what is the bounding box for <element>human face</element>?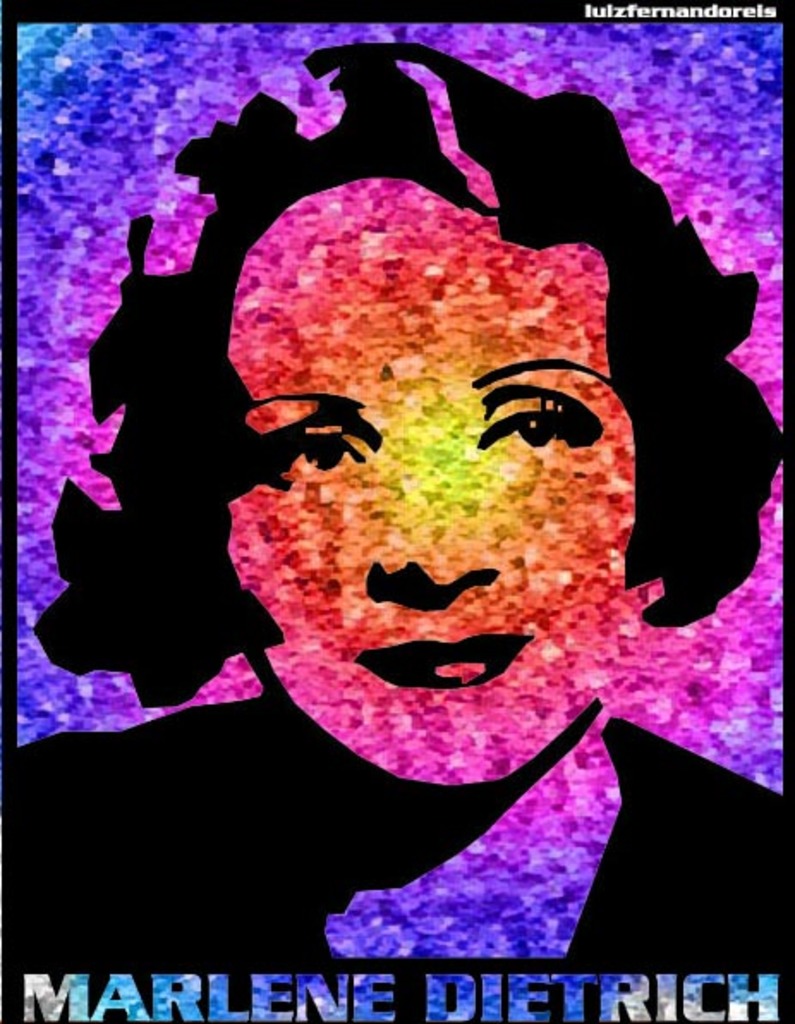
left=213, top=168, right=635, bottom=795.
